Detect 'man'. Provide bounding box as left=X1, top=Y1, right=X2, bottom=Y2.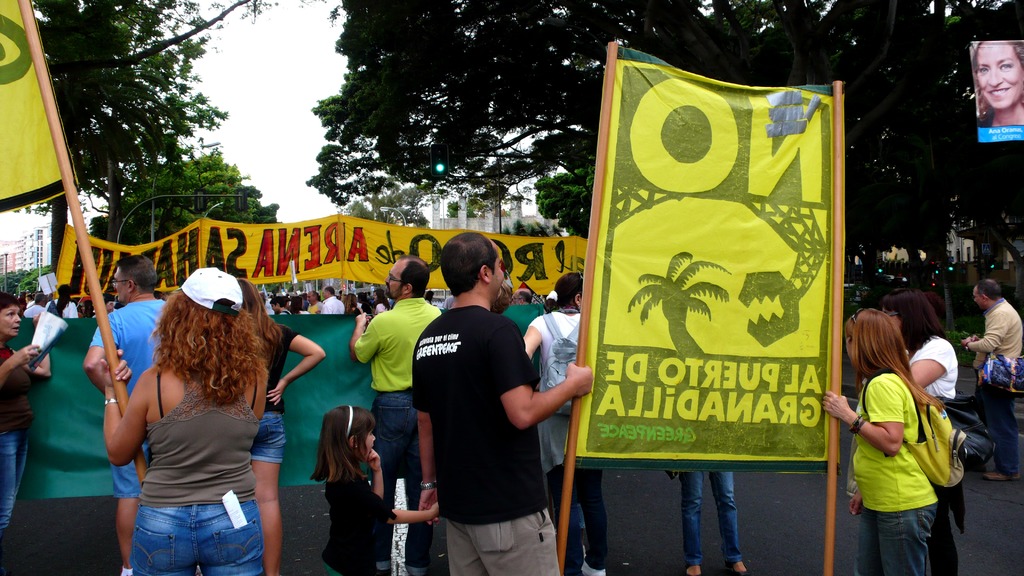
left=318, top=285, right=342, bottom=314.
